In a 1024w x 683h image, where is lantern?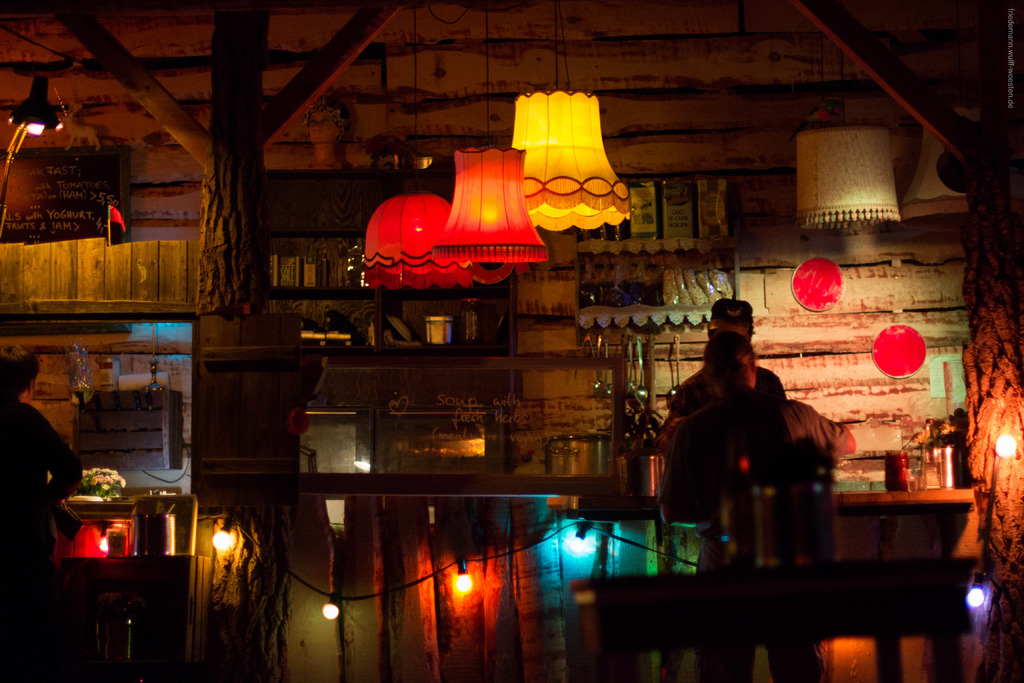
{"left": 795, "top": 122, "right": 900, "bottom": 231}.
